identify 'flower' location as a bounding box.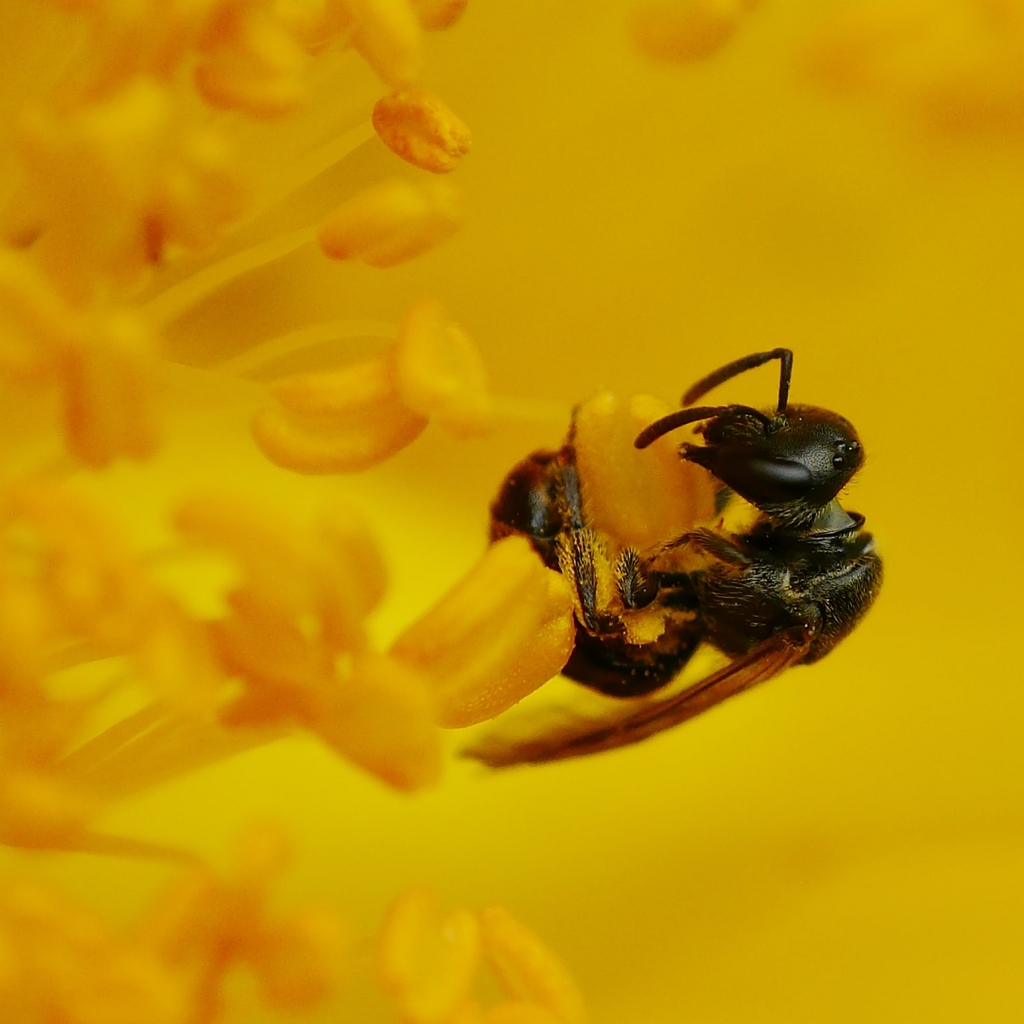
x1=191 y1=0 x2=471 y2=152.
